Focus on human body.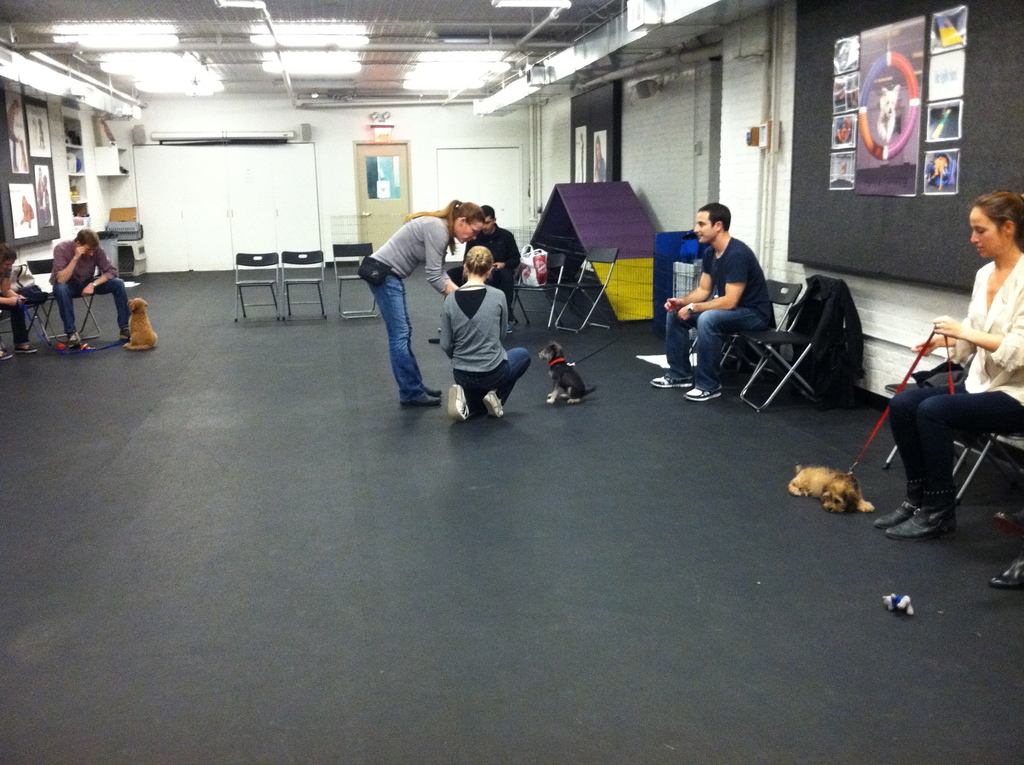
Focused at bbox=(0, 270, 37, 362).
